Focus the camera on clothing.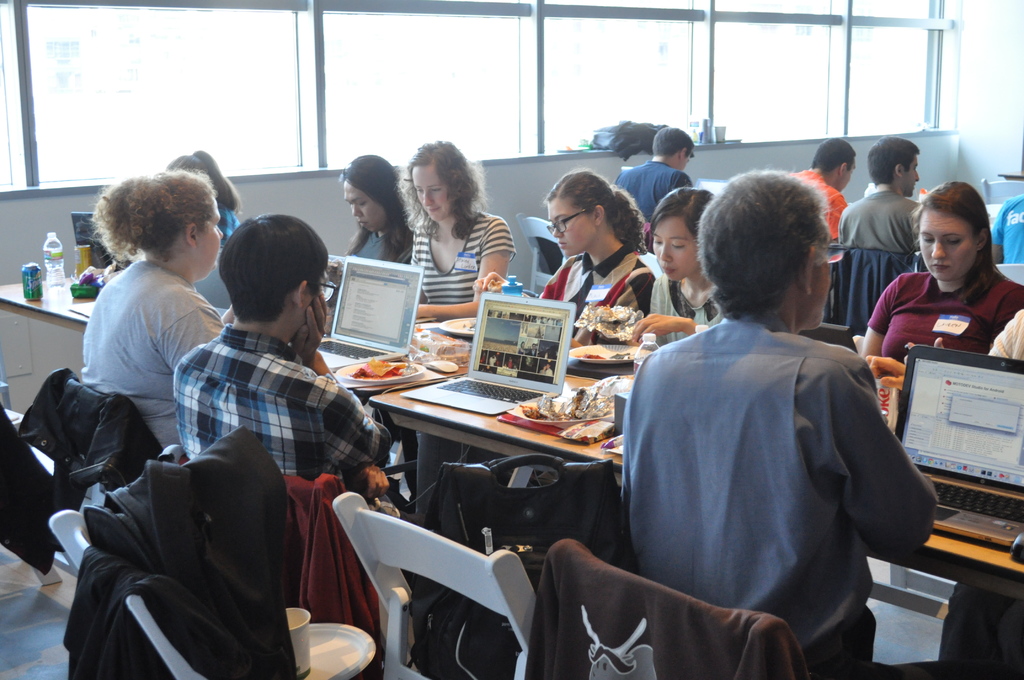
Focus region: rect(834, 182, 918, 248).
